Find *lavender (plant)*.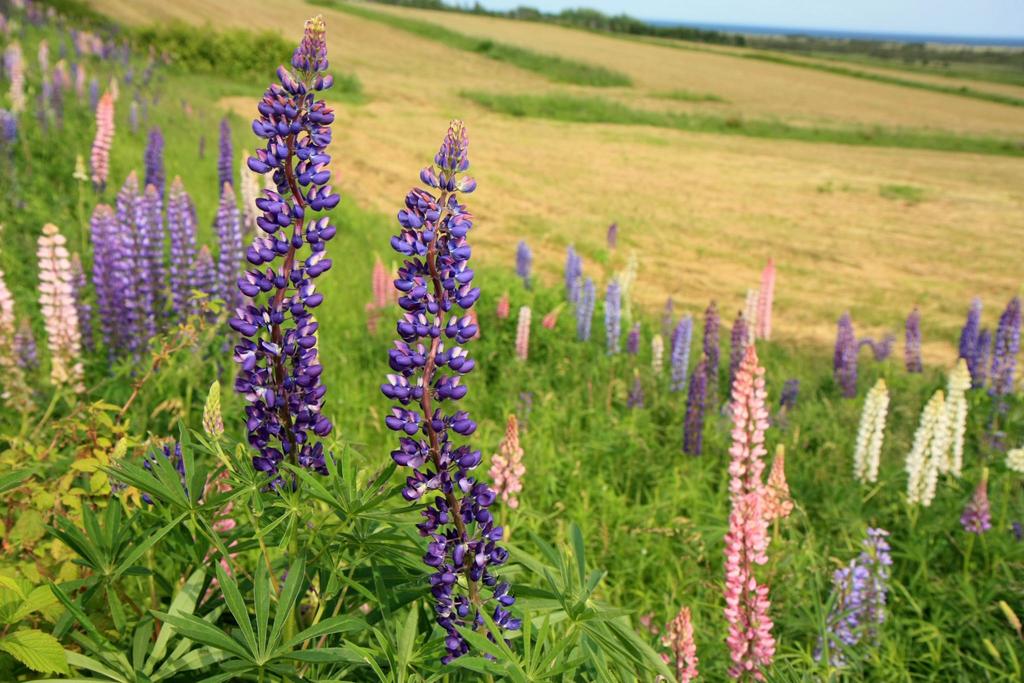
(x1=901, y1=308, x2=927, y2=383).
